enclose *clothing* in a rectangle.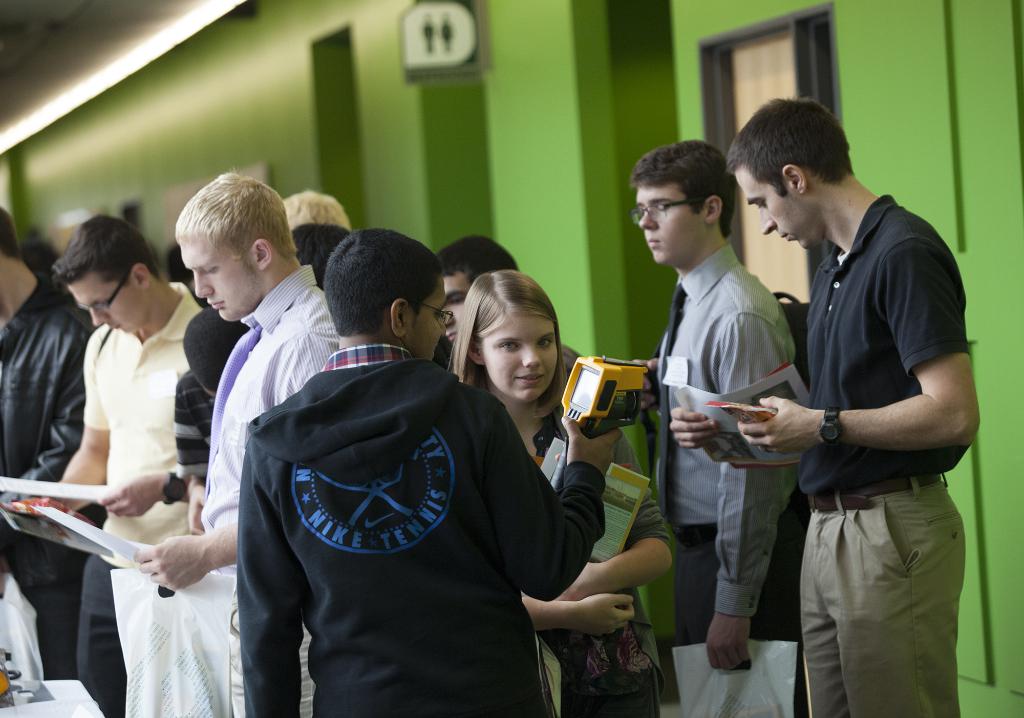
653, 245, 815, 717.
